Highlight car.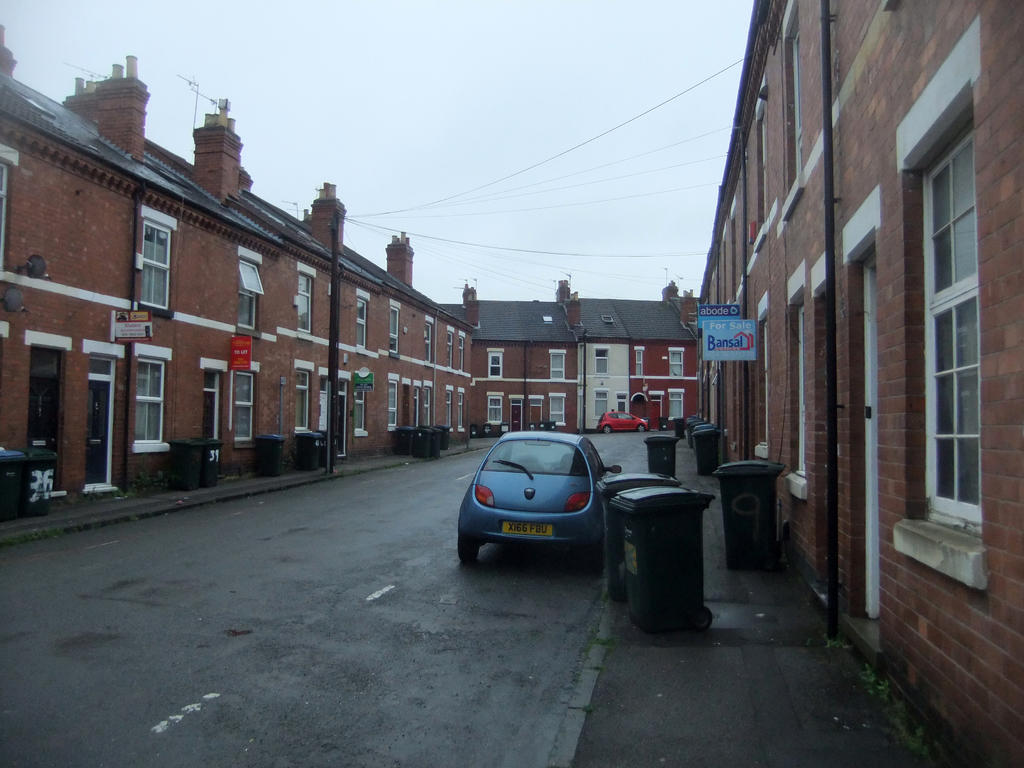
Highlighted region: box(457, 433, 620, 565).
